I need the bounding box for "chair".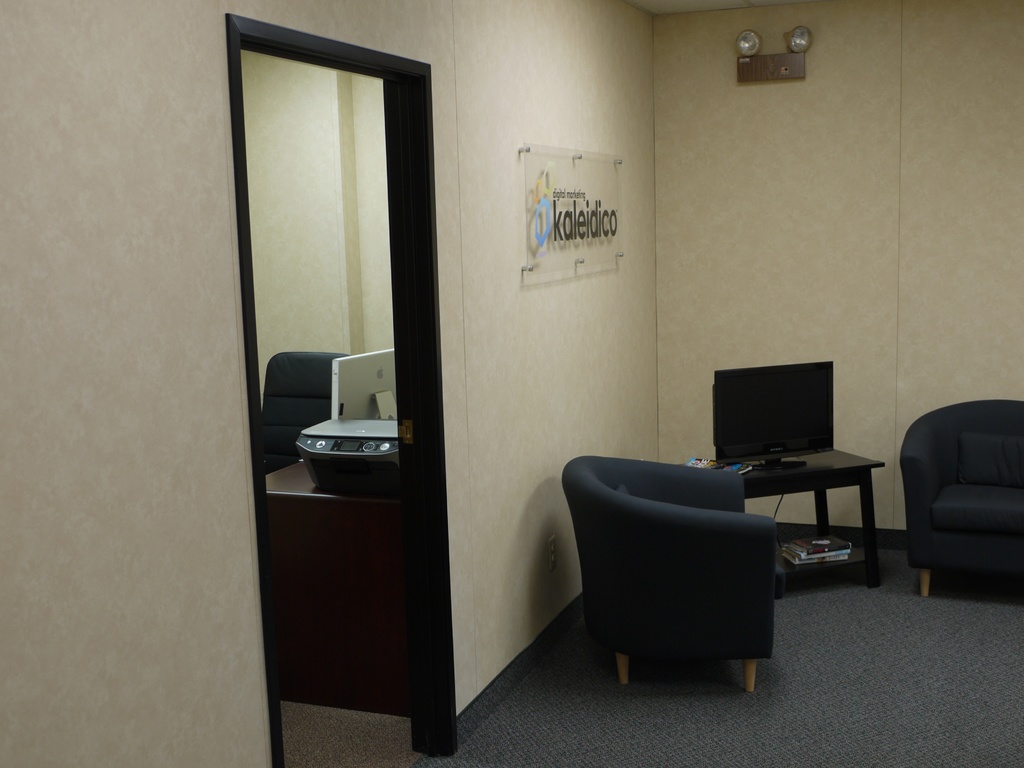
Here it is: region(900, 400, 1023, 600).
